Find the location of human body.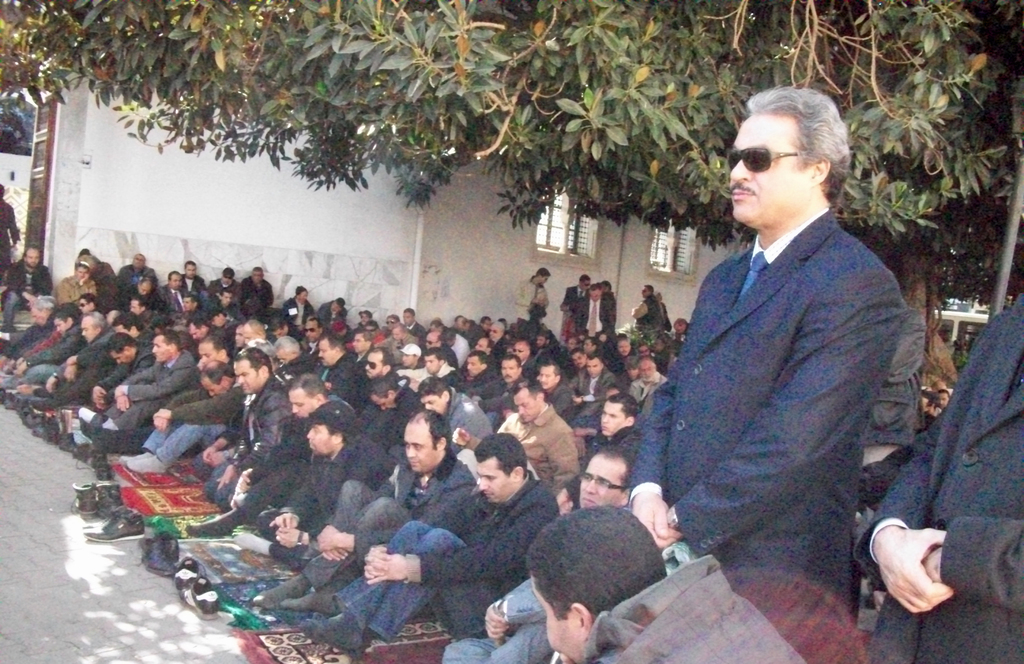
Location: (x1=179, y1=261, x2=207, y2=298).
